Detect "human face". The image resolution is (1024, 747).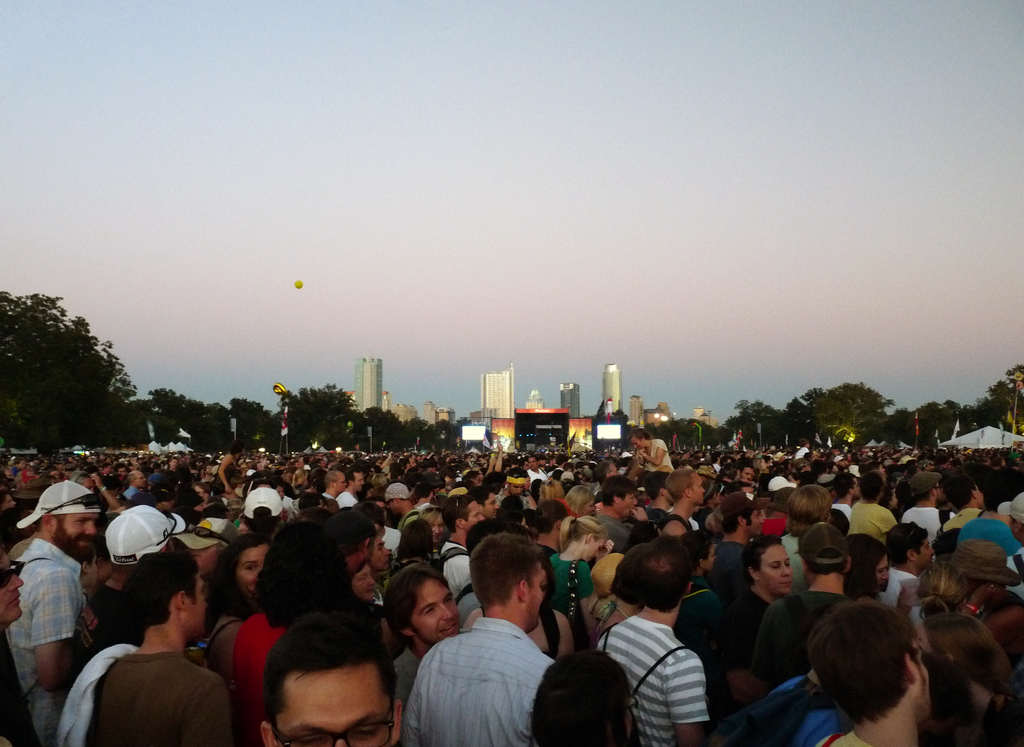
[x1=0, y1=558, x2=26, y2=623].
